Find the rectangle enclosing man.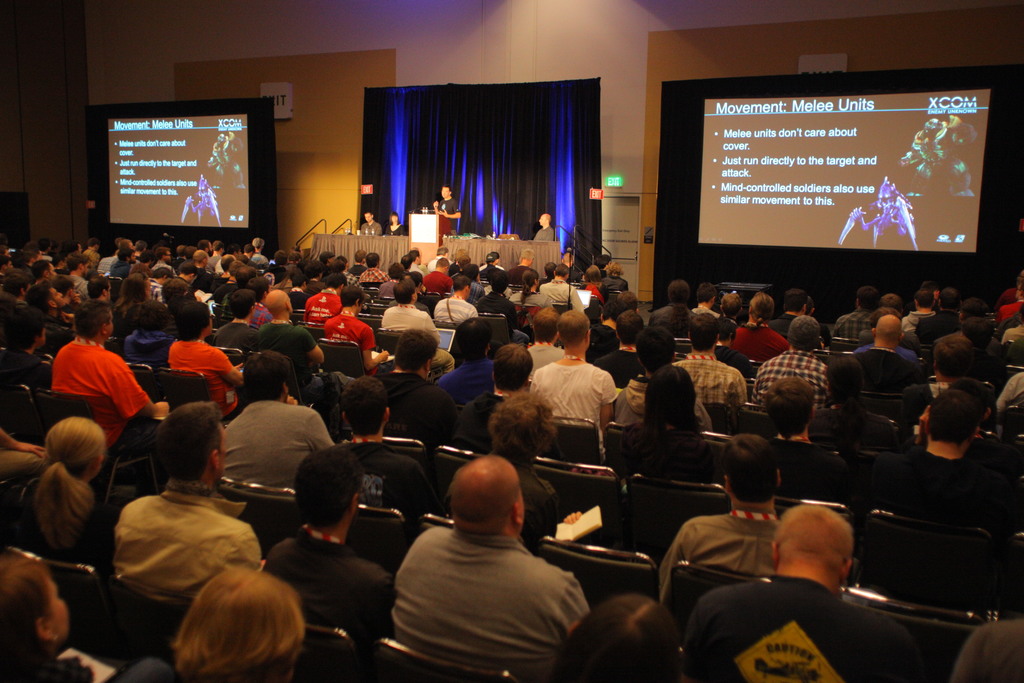
bbox(854, 318, 927, 398).
